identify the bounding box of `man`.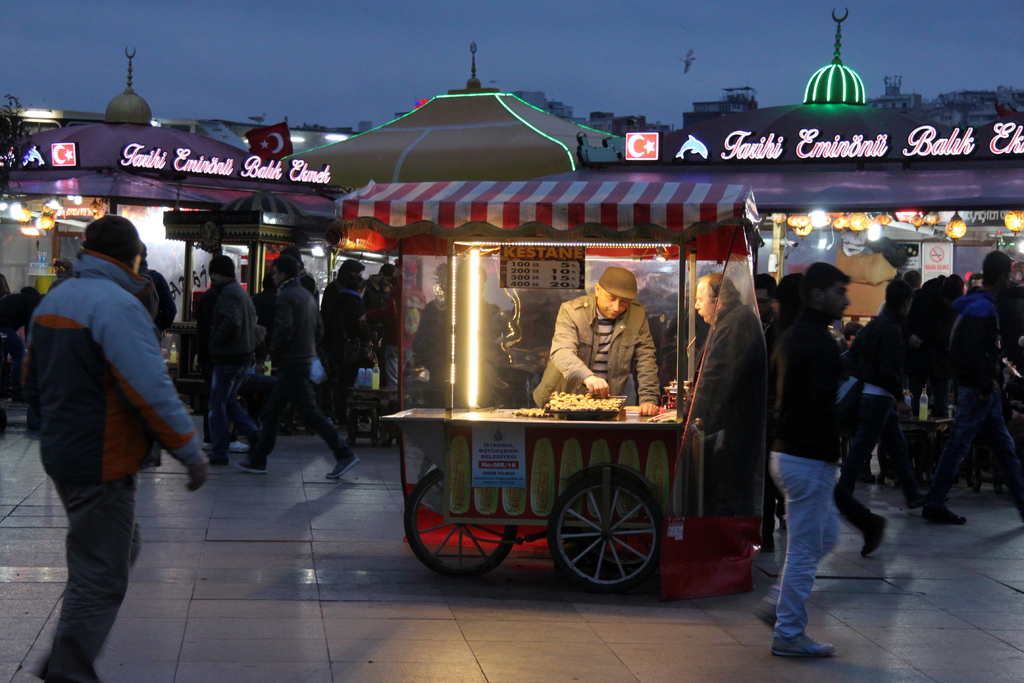
select_region(755, 259, 847, 659).
